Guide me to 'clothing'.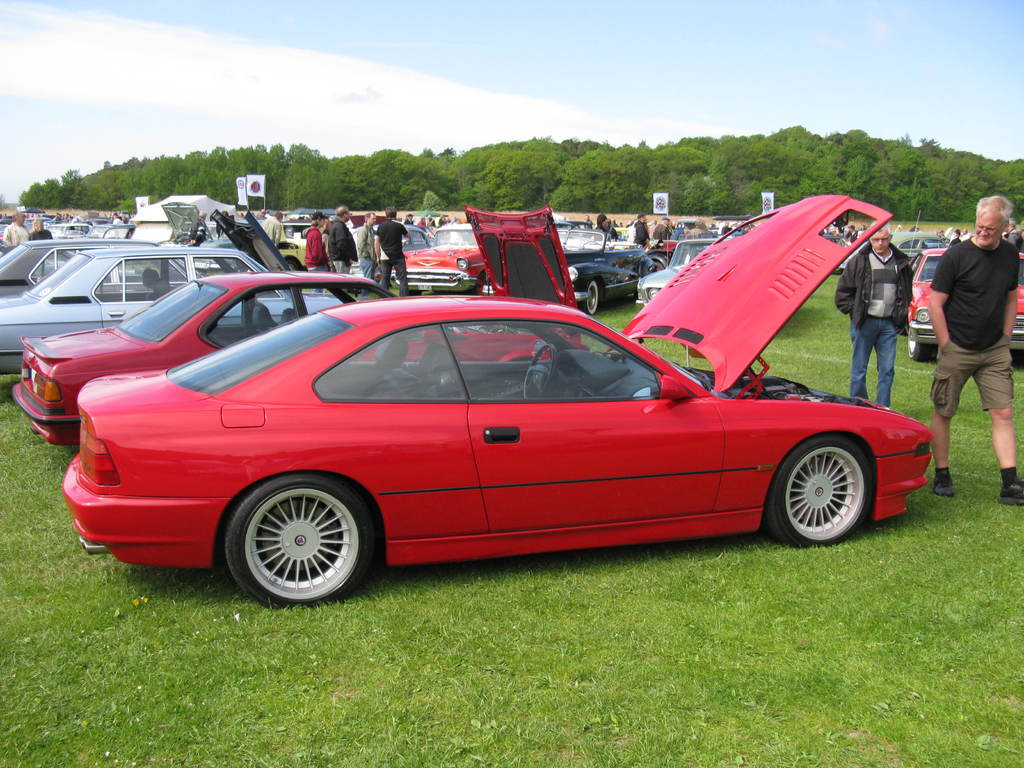
Guidance: (x1=31, y1=228, x2=54, y2=240).
